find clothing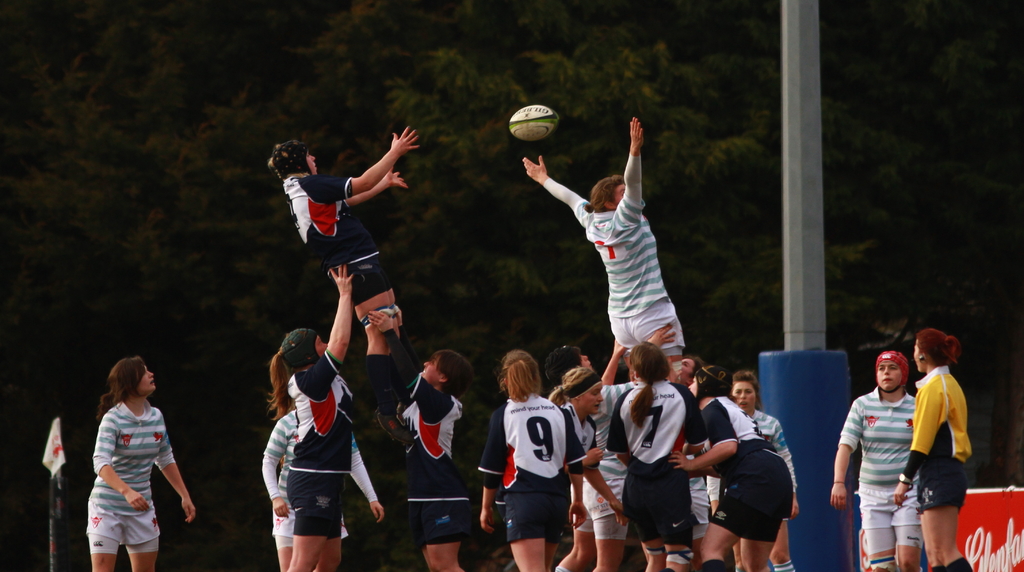
locate(285, 346, 359, 537)
